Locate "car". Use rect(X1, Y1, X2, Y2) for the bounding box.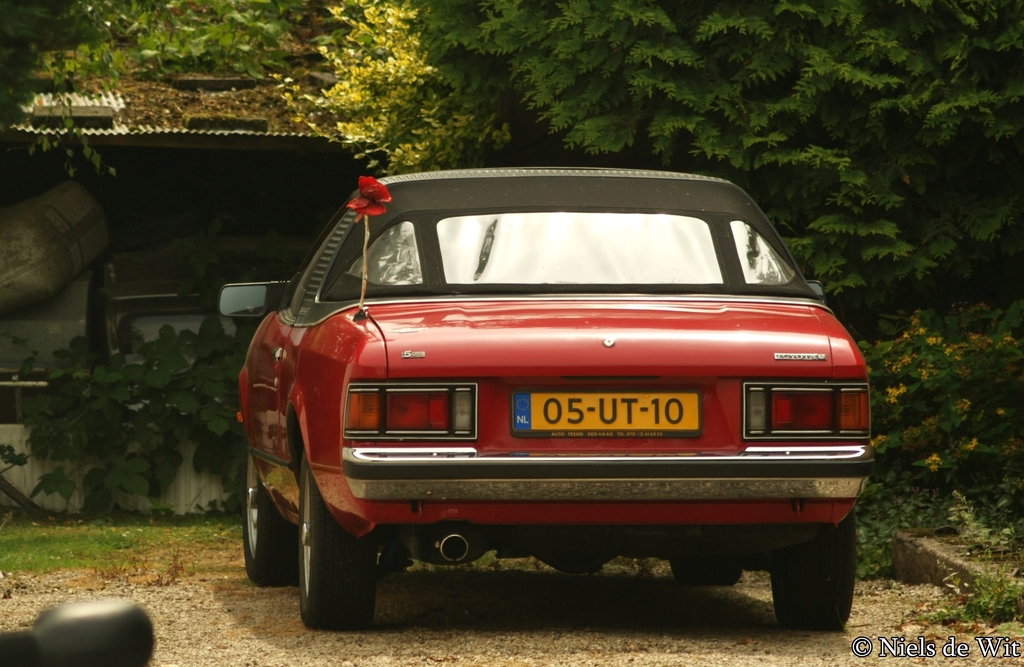
rect(226, 163, 874, 632).
